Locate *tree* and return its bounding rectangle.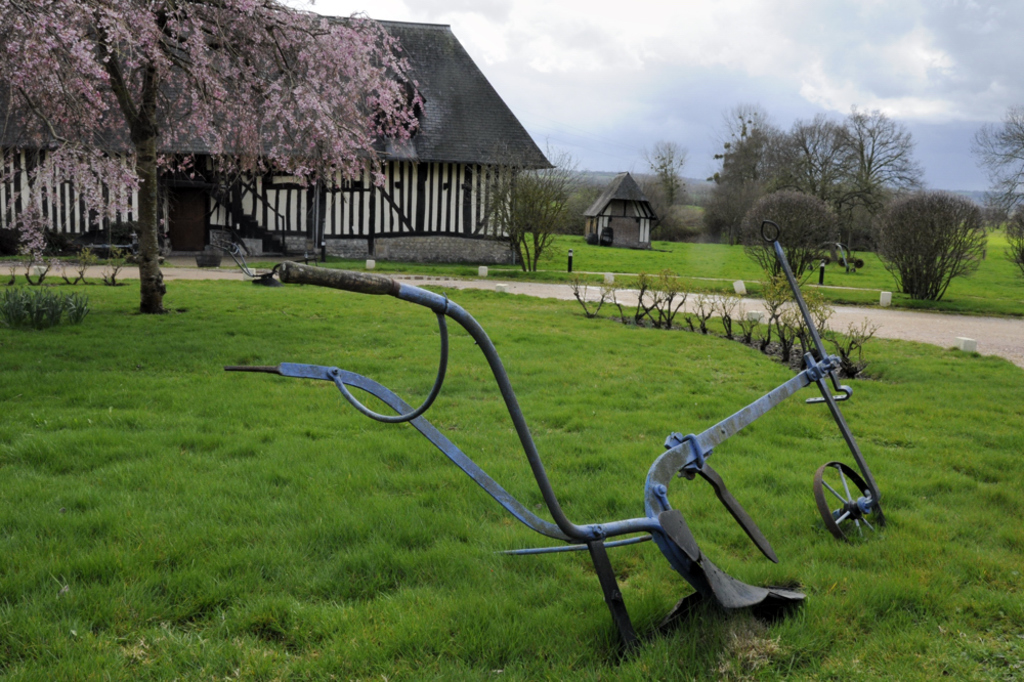
select_region(0, 0, 422, 321).
